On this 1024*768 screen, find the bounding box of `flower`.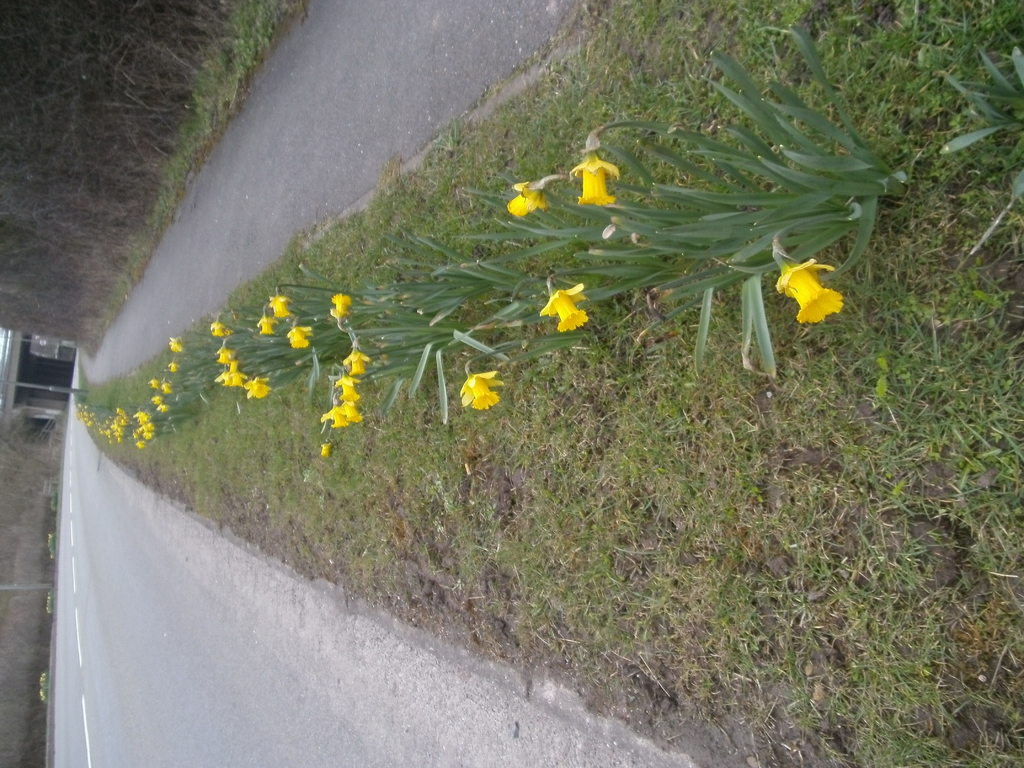
Bounding box: [left=461, top=358, right=506, bottom=410].
